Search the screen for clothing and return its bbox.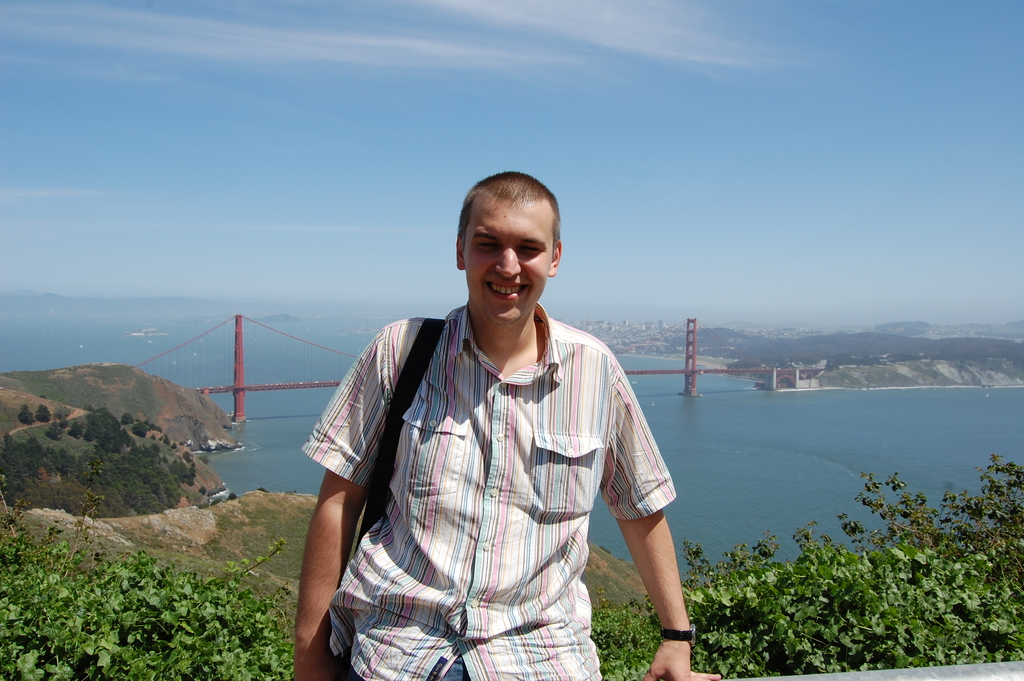
Found: box=[307, 276, 662, 664].
